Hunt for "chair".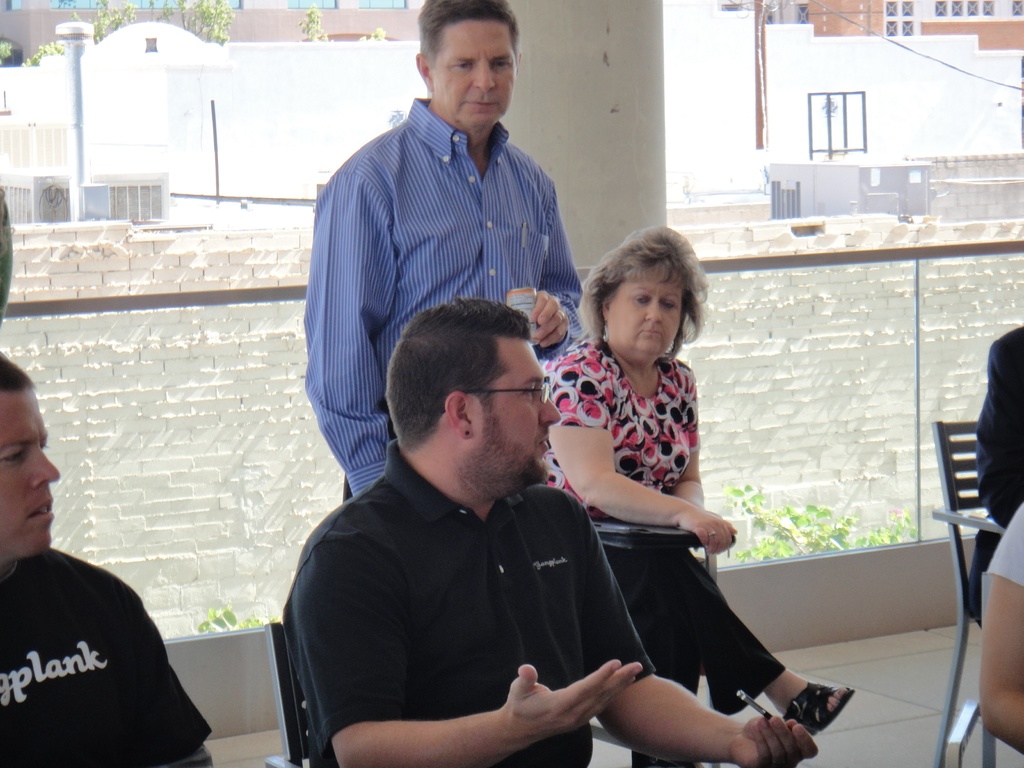
Hunted down at {"left": 695, "top": 542, "right": 719, "bottom": 767}.
